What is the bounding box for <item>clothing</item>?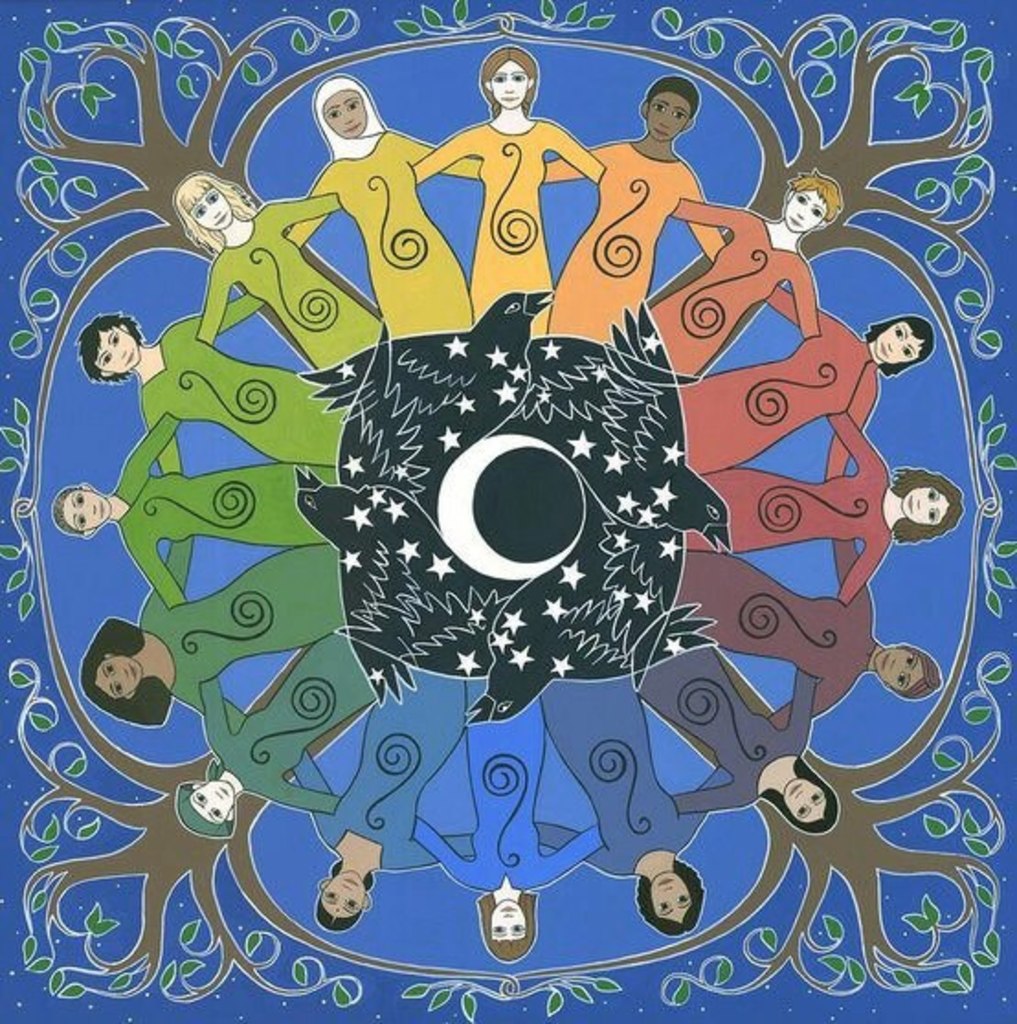
crop(413, 679, 600, 892).
